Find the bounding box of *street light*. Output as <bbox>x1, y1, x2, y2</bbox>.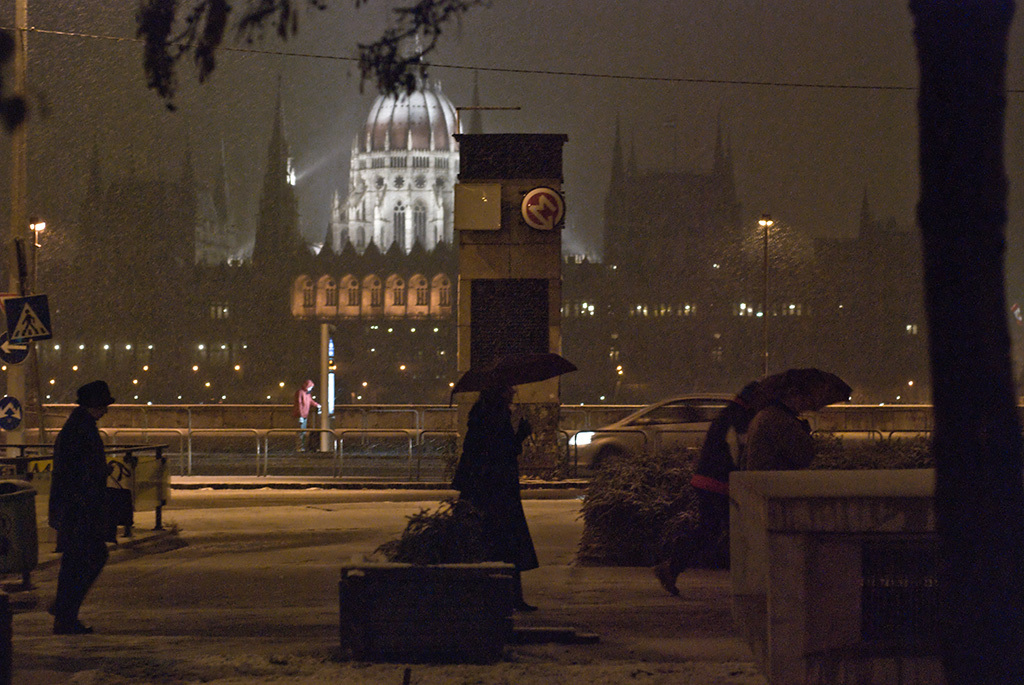
<bbox>762, 213, 775, 376</bbox>.
